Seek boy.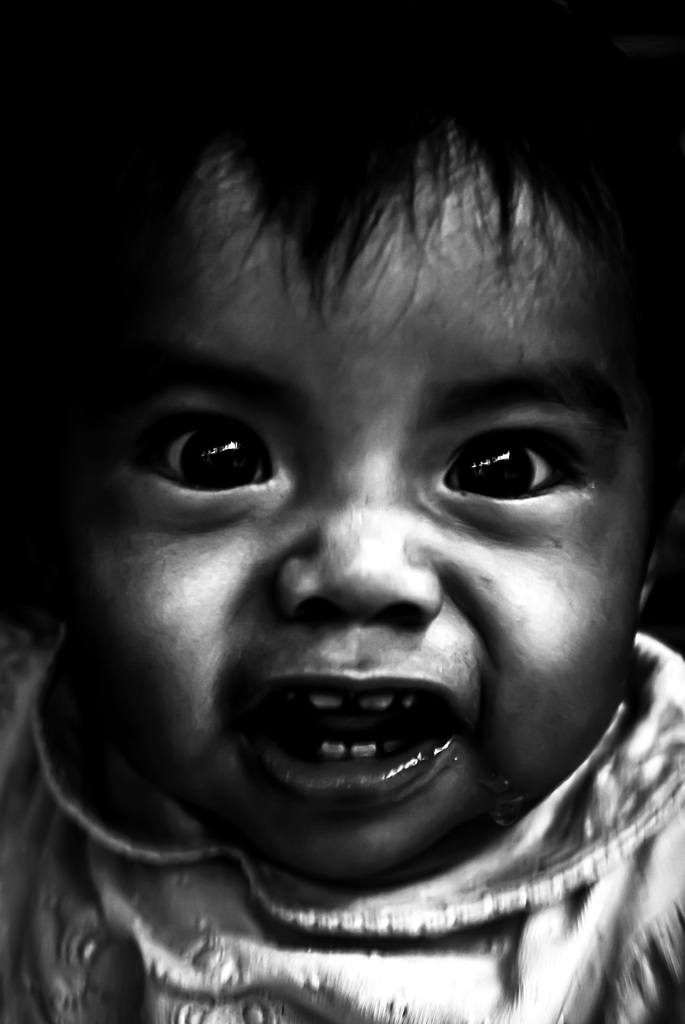
BBox(0, 77, 684, 1006).
